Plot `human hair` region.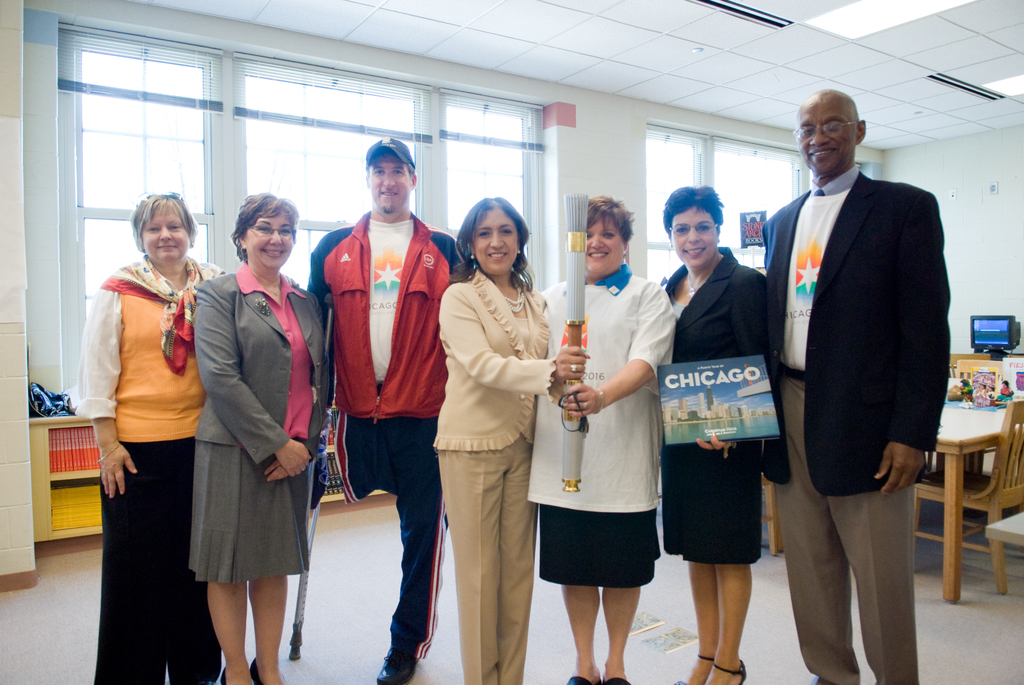
Plotted at (left=586, top=194, right=638, bottom=244).
